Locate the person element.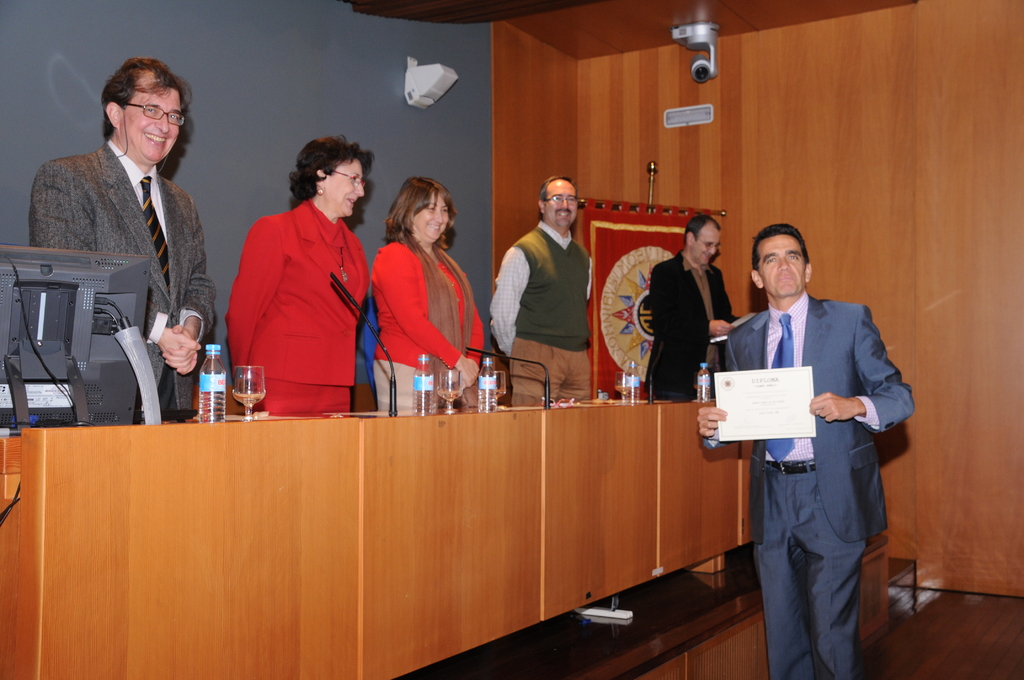
Element bbox: crop(698, 223, 915, 679).
